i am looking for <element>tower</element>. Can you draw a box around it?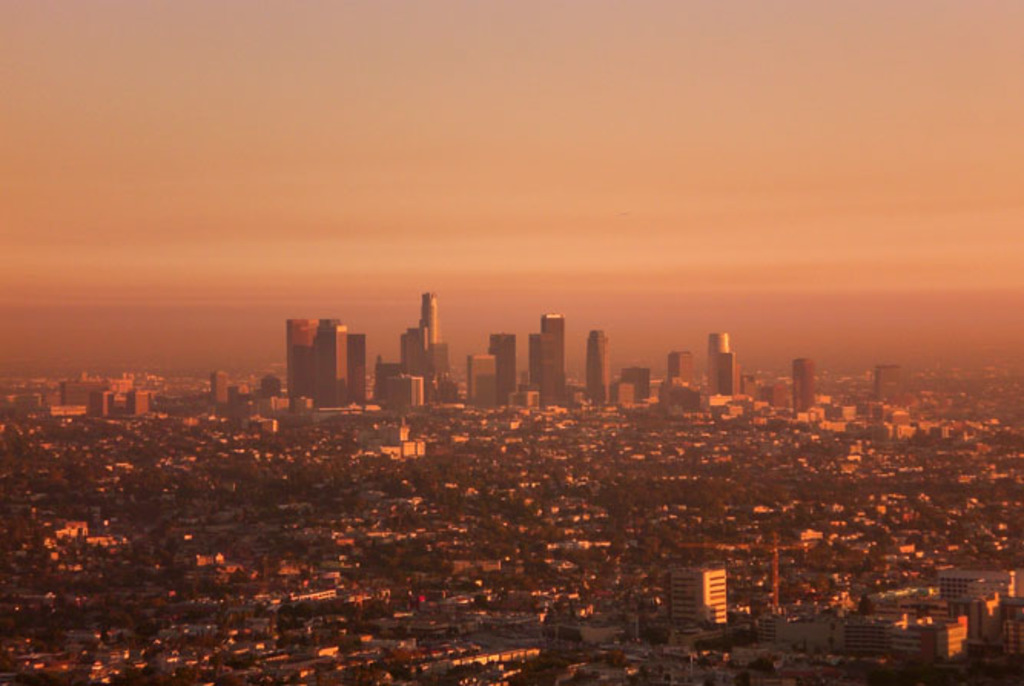
Sure, the bounding box is box(720, 355, 740, 393).
